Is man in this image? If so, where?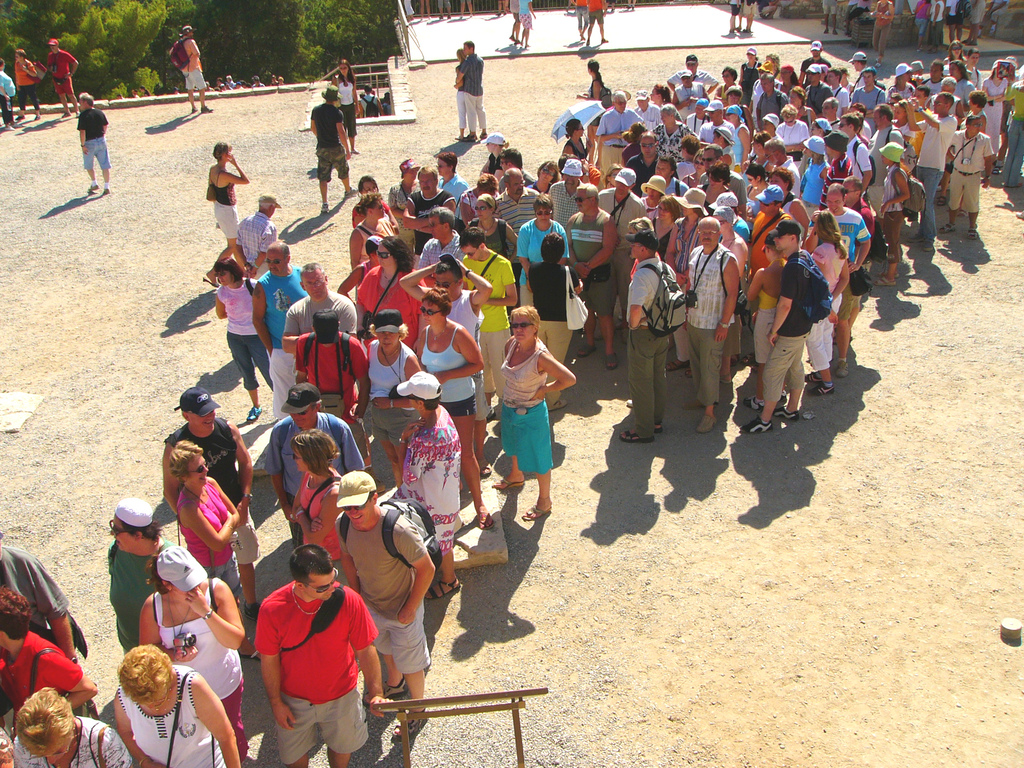
Yes, at 820 95 843 125.
